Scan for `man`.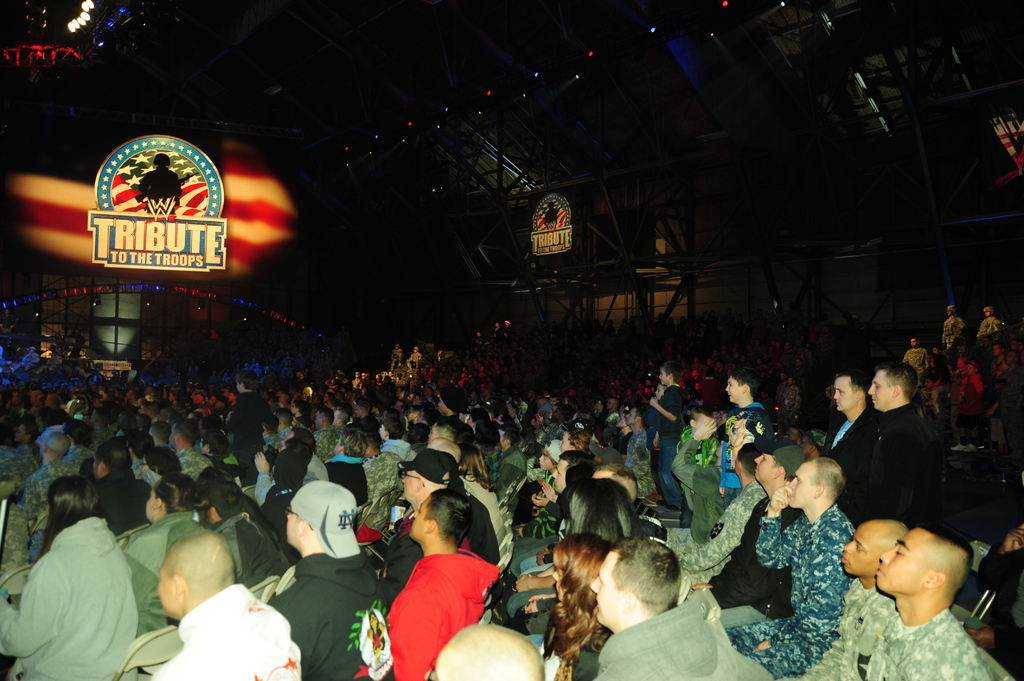
Scan result: 372,487,509,677.
